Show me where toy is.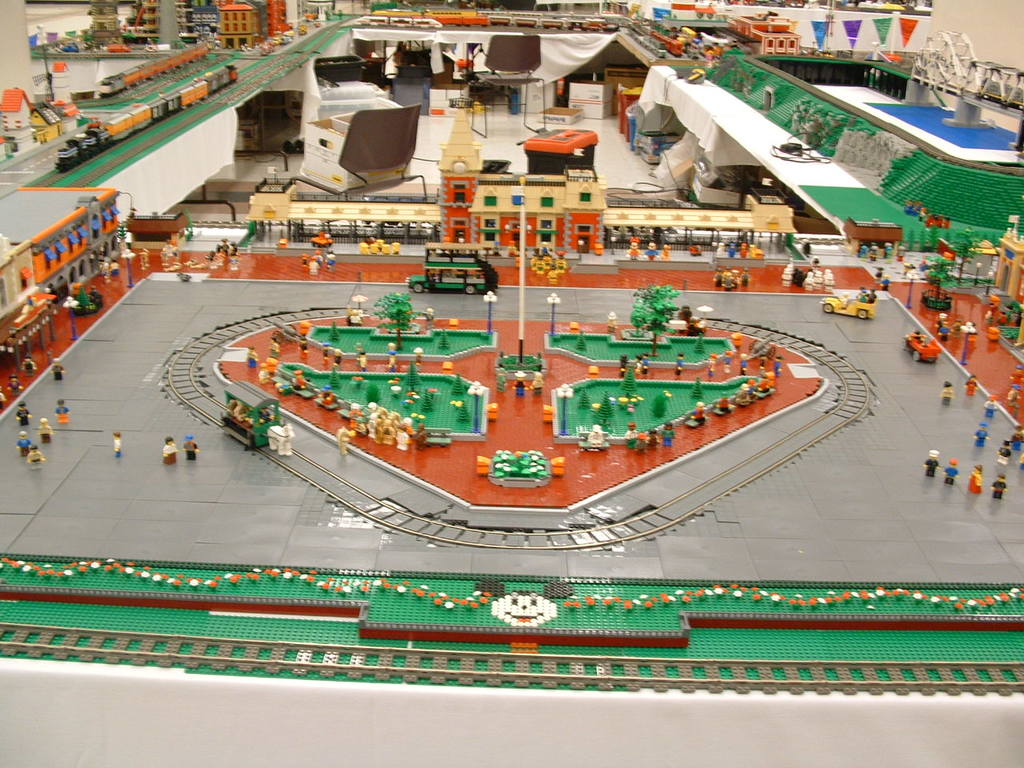
toy is at bbox=(514, 366, 530, 399).
